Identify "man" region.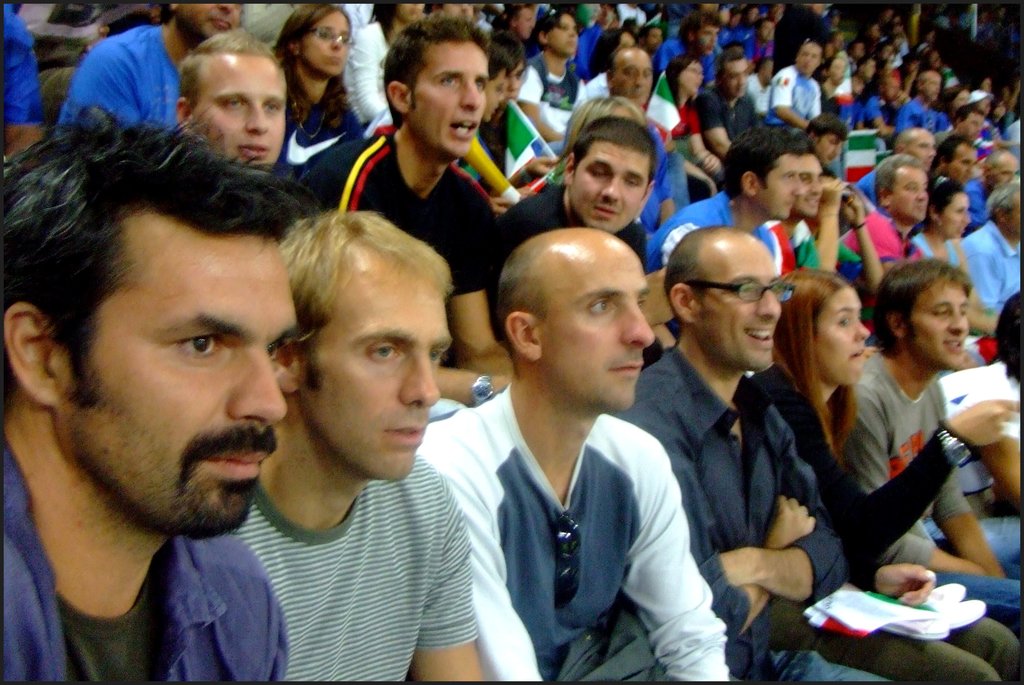
Region: [x1=449, y1=203, x2=722, y2=671].
